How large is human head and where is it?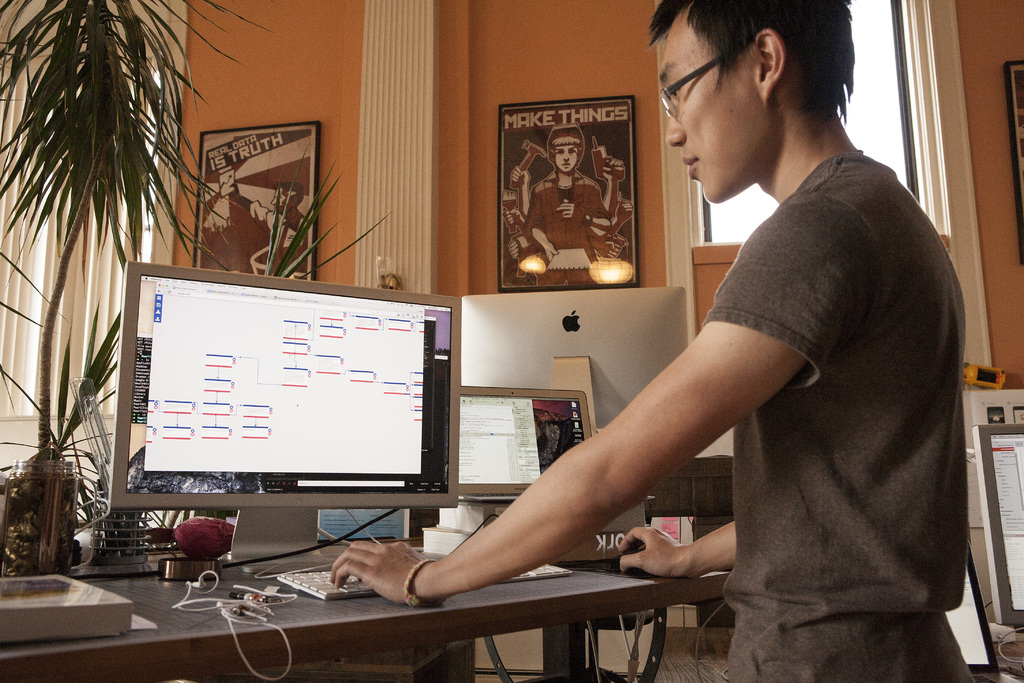
Bounding box: x1=641 y1=0 x2=887 y2=184.
